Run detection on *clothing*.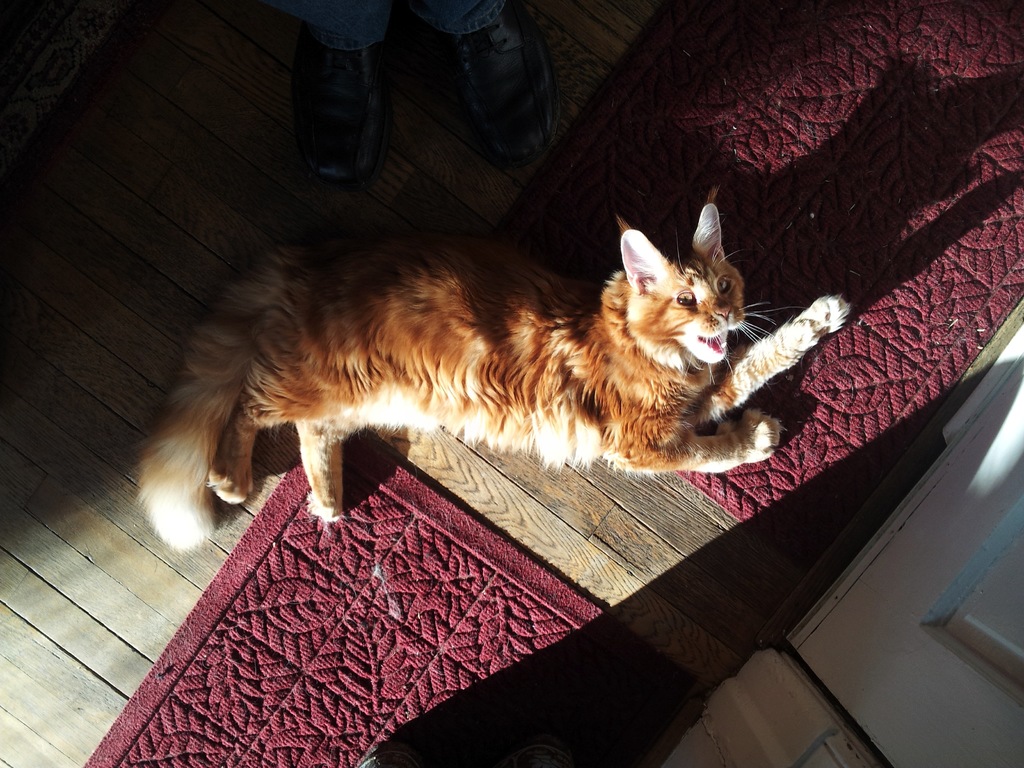
Result: bbox=[278, 2, 513, 44].
